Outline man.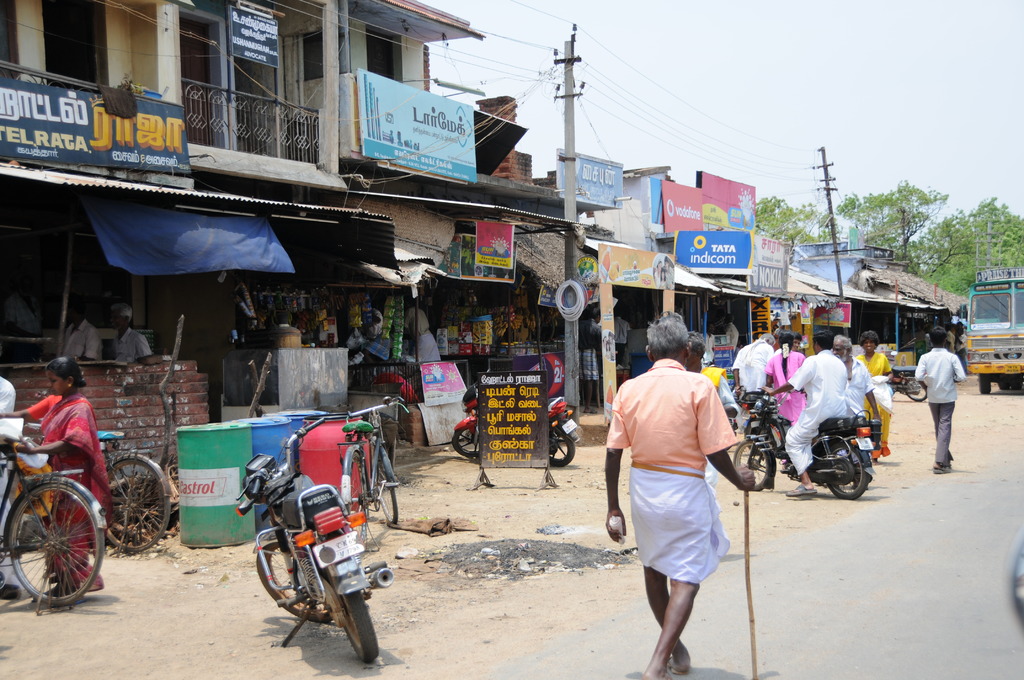
Outline: region(915, 323, 971, 470).
